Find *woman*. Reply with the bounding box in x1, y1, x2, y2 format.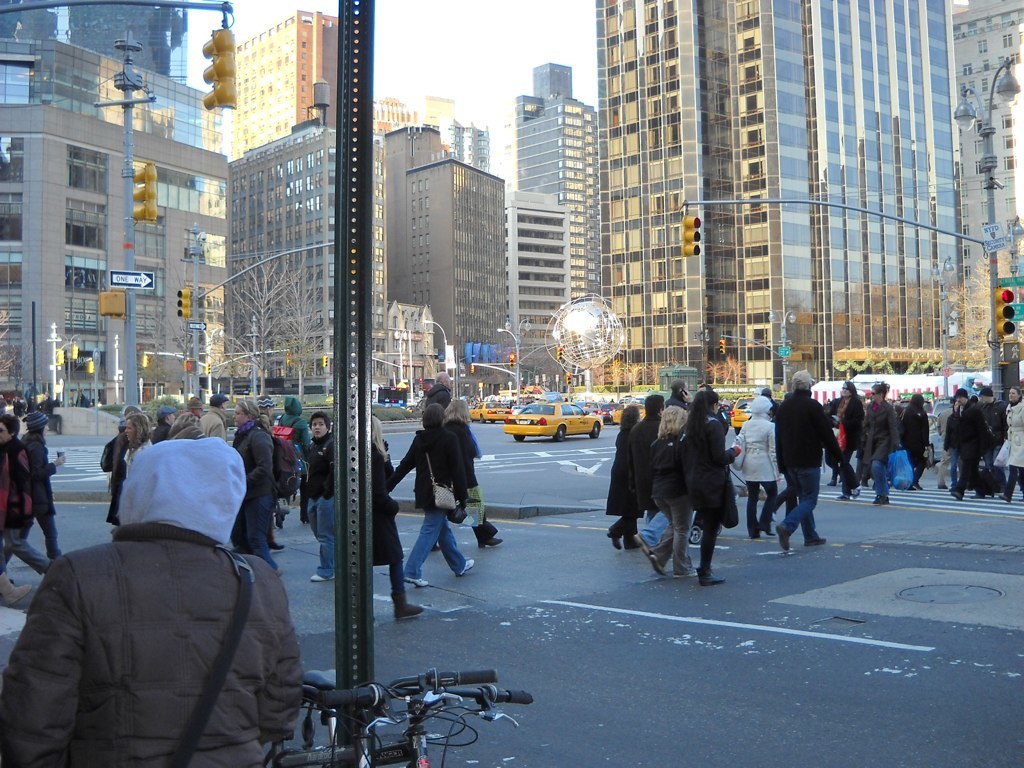
119, 412, 152, 470.
